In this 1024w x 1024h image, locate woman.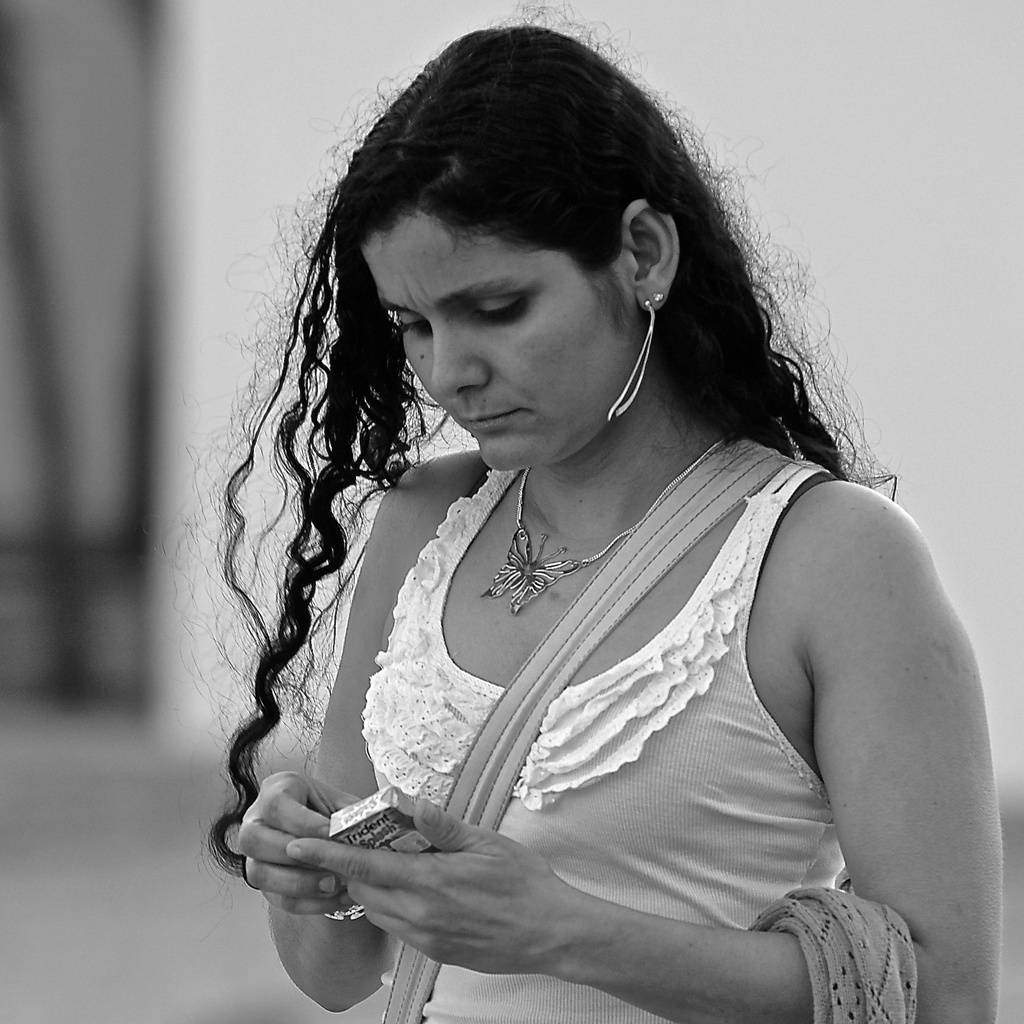
Bounding box: left=183, top=45, right=1015, bottom=1020.
